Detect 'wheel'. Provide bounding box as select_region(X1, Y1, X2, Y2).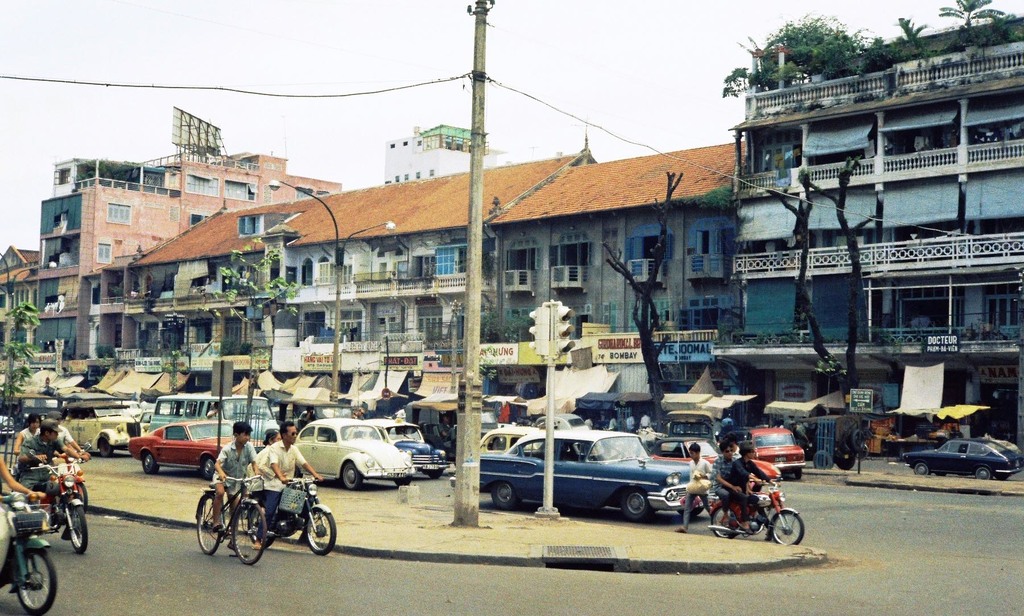
select_region(673, 507, 705, 521).
